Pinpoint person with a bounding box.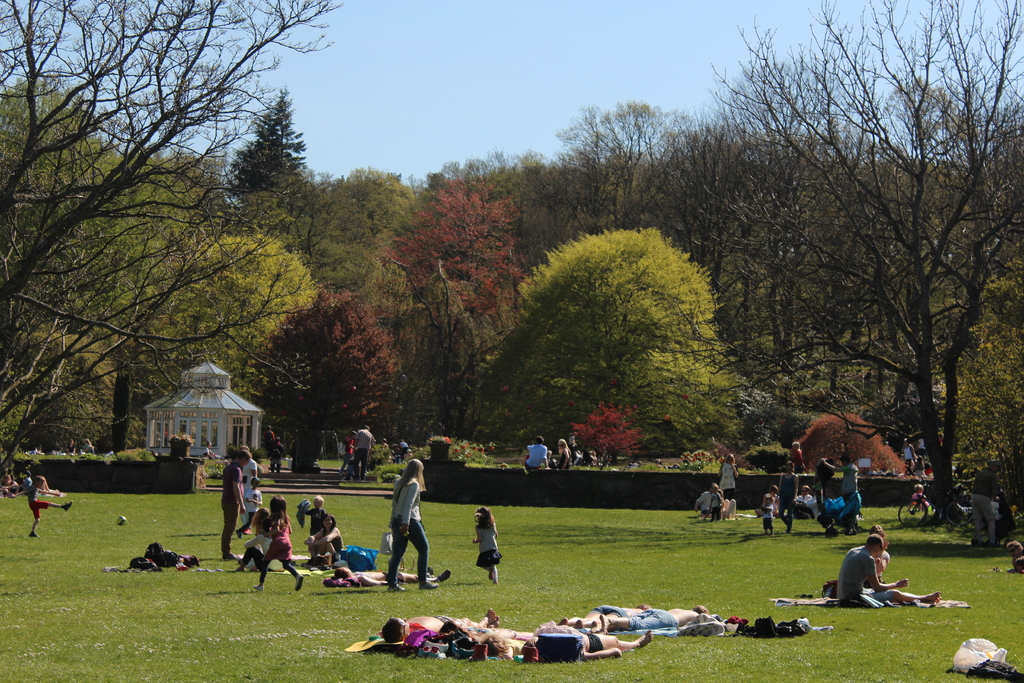
l=232, t=452, r=263, b=525.
